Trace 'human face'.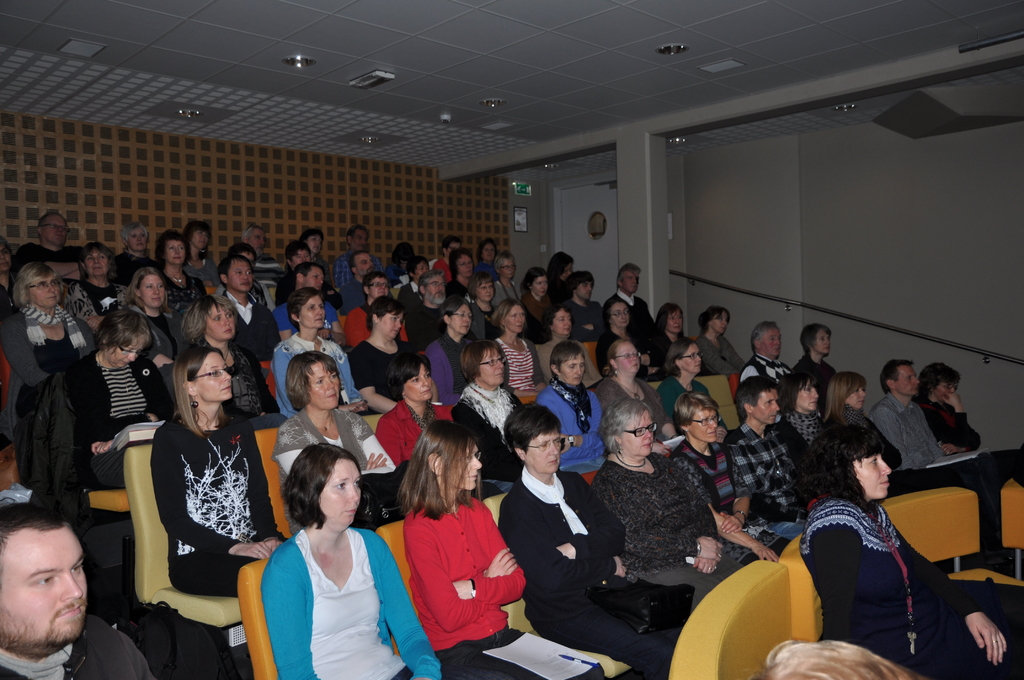
Traced to BBox(754, 389, 780, 425).
